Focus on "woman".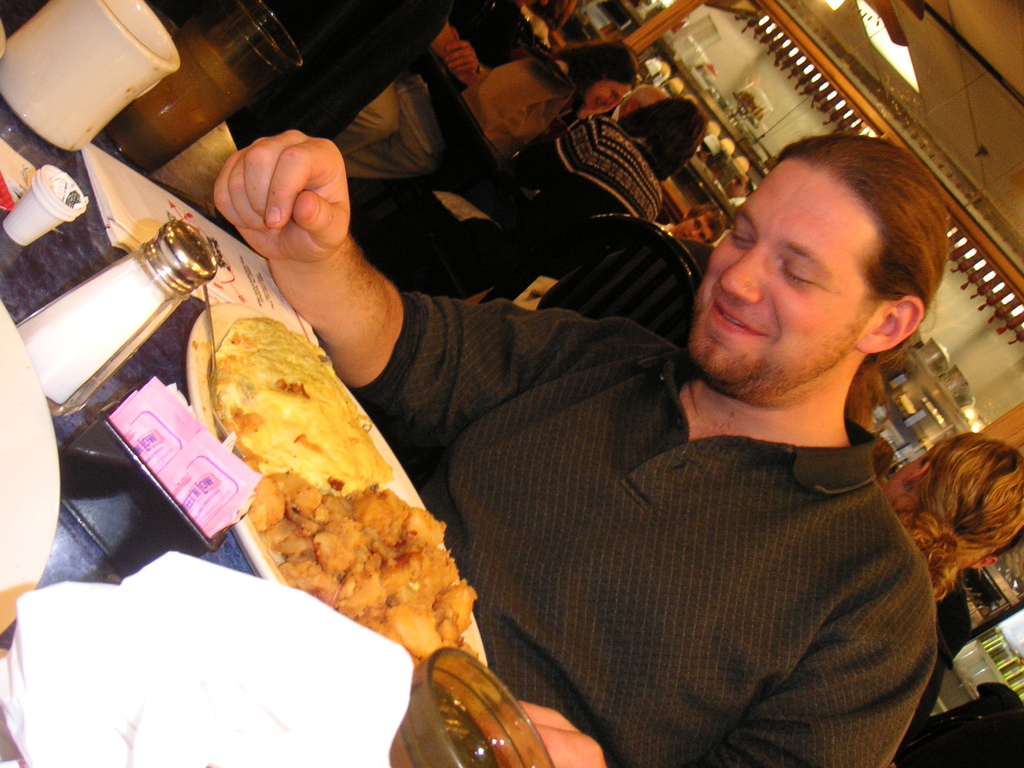
Focused at <region>478, 34, 640, 157</region>.
